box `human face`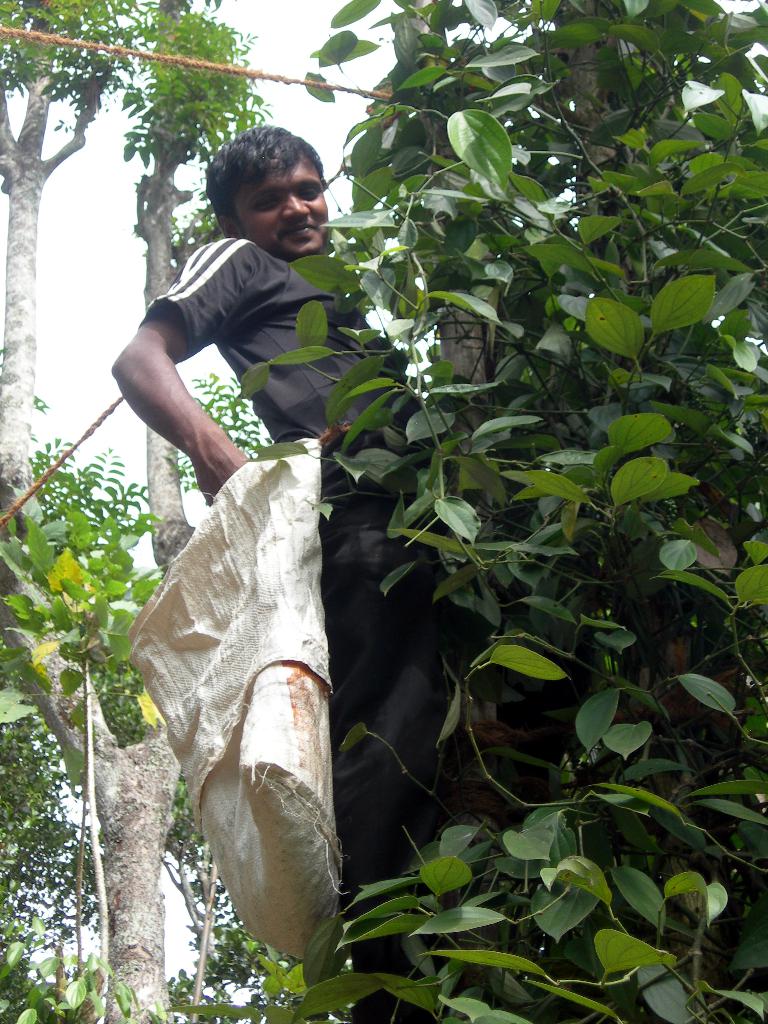
locate(239, 176, 324, 253)
